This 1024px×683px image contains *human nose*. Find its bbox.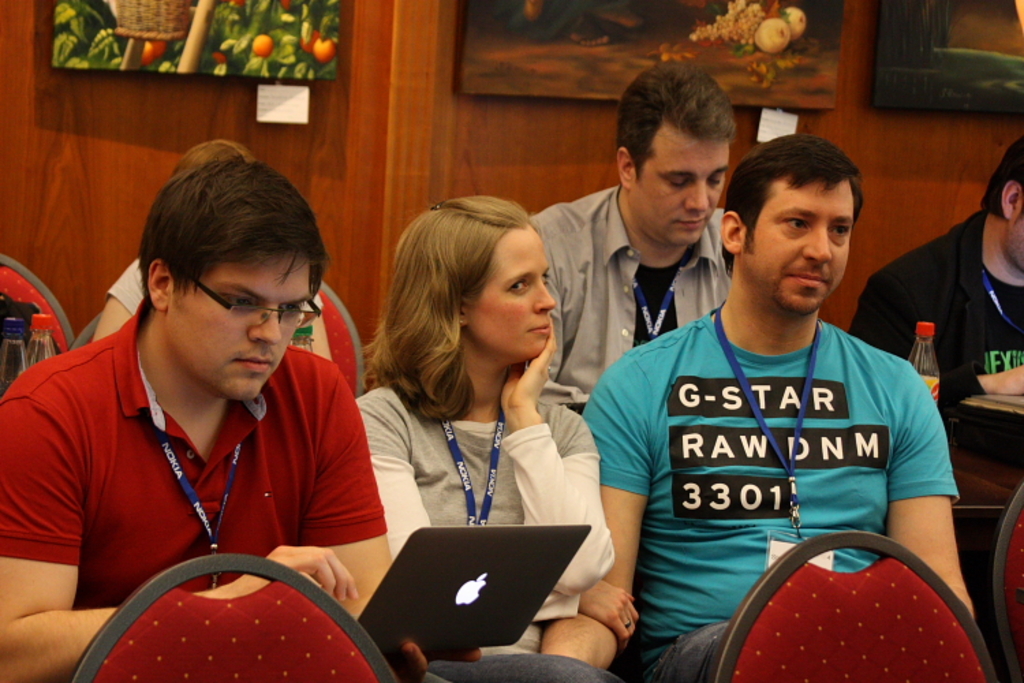
bbox(803, 227, 831, 262).
